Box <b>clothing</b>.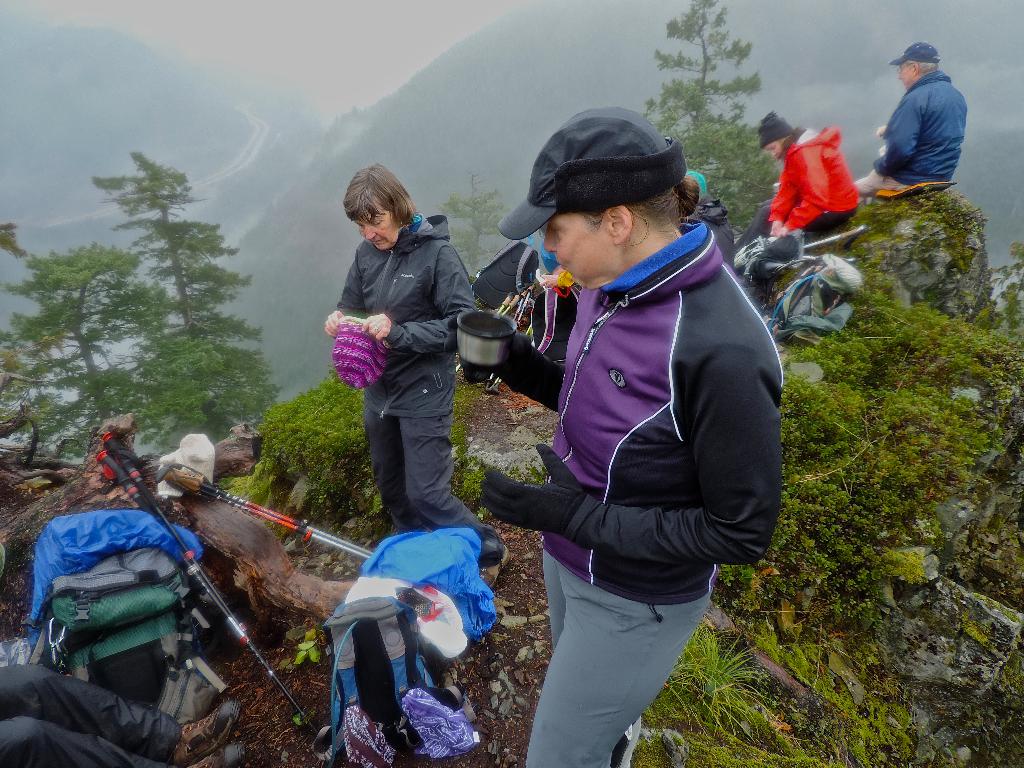
locate(788, 118, 877, 223).
